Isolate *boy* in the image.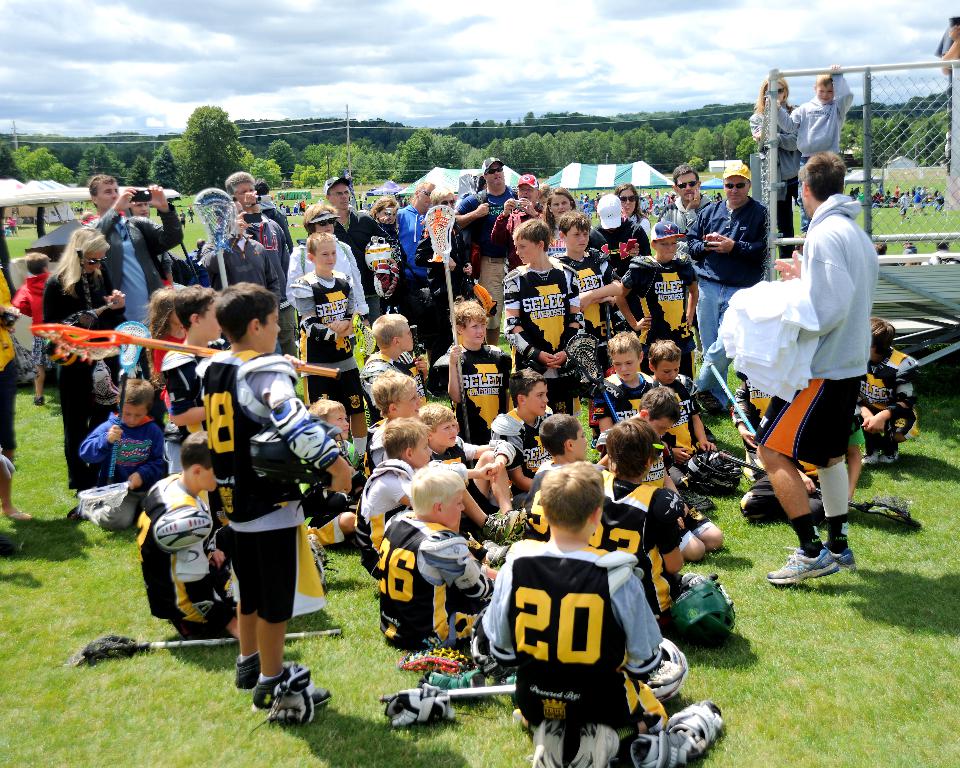
Isolated region: [left=857, top=315, right=915, bottom=464].
